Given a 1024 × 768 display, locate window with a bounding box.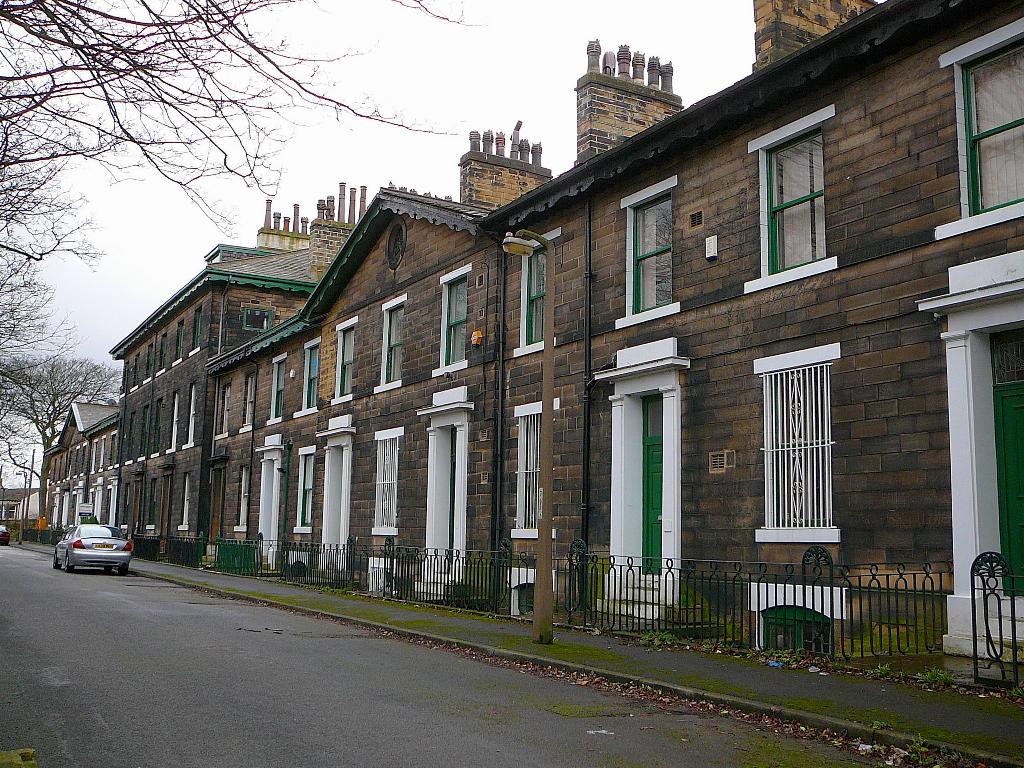
Located: 194,308,202,348.
